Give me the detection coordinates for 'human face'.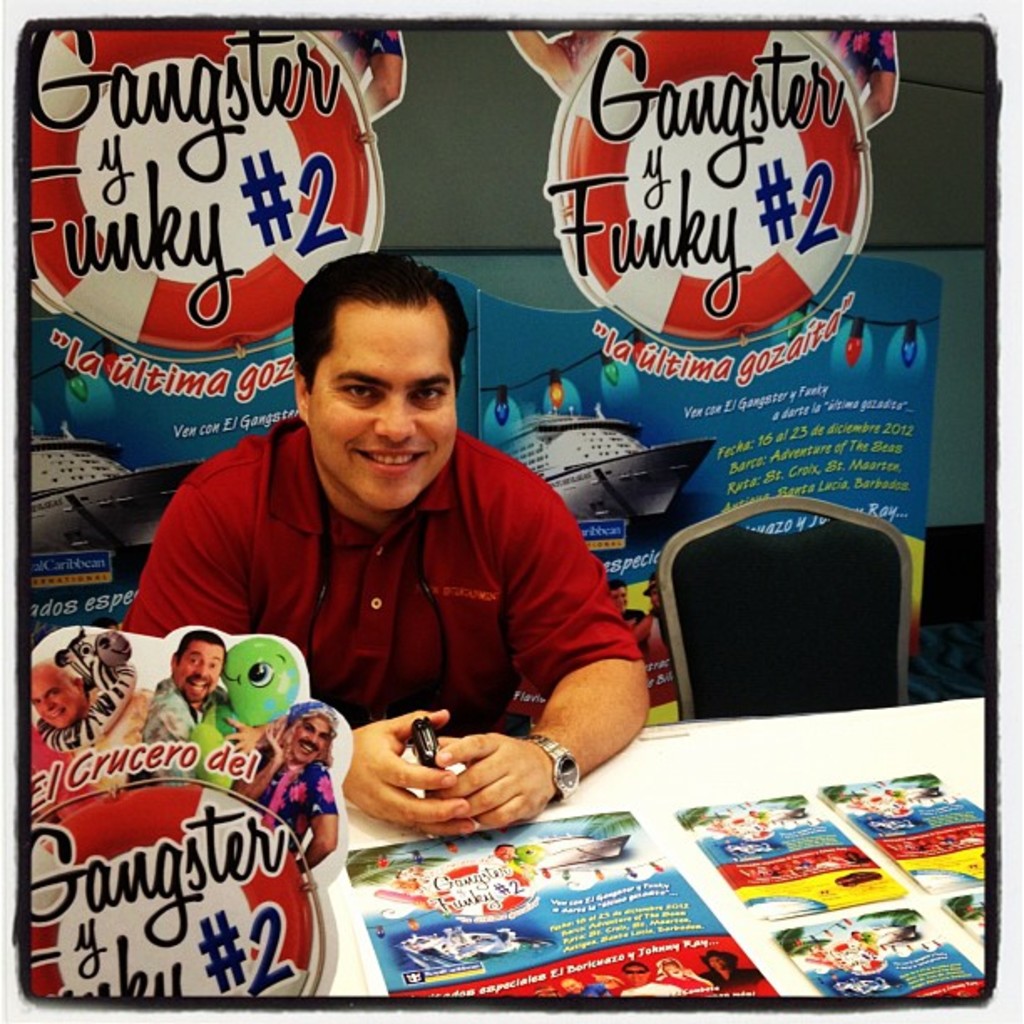
detection(663, 960, 683, 979).
